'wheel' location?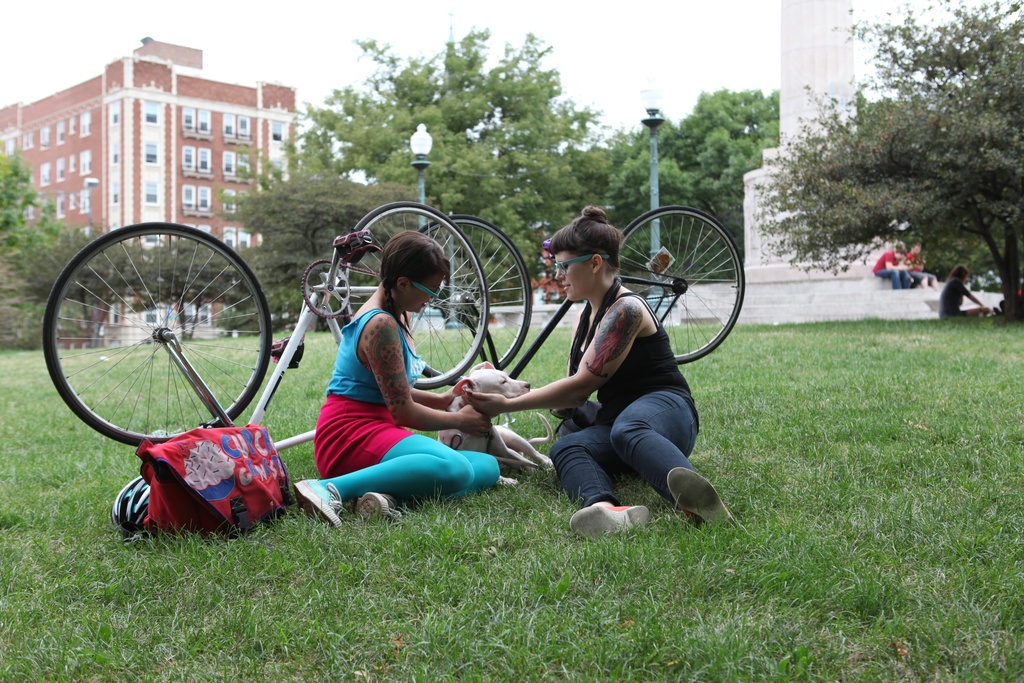
(x1=42, y1=220, x2=272, y2=447)
